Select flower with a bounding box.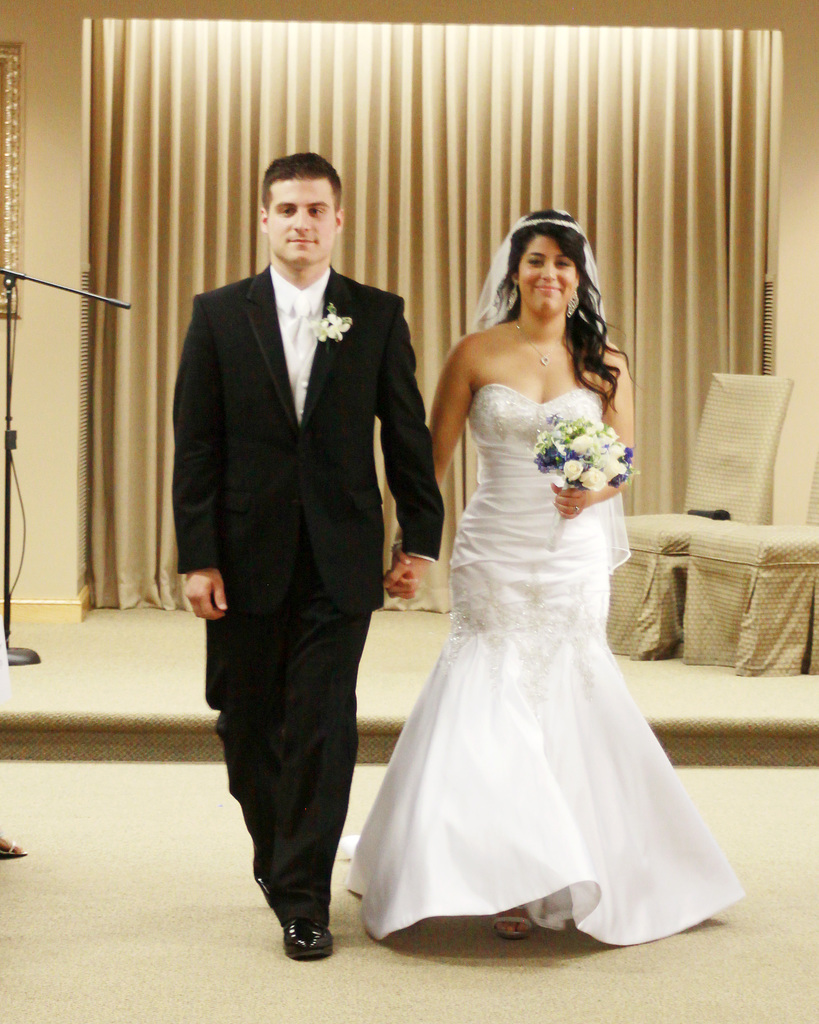
region(580, 468, 612, 485).
